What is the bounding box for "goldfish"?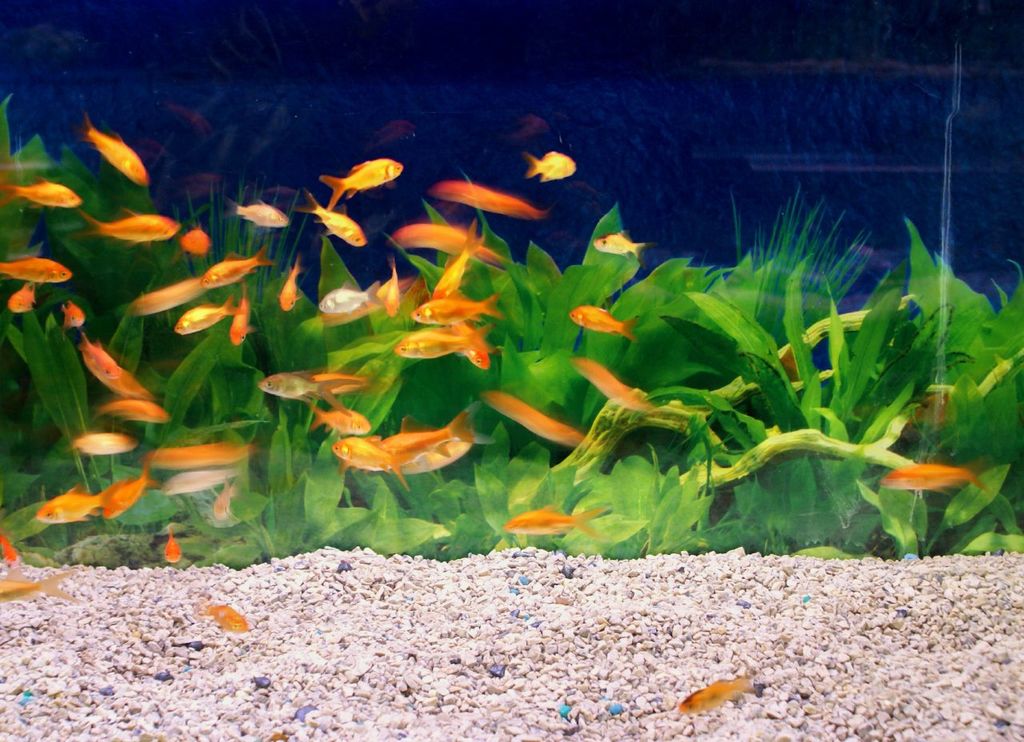
l=570, t=355, r=658, b=411.
